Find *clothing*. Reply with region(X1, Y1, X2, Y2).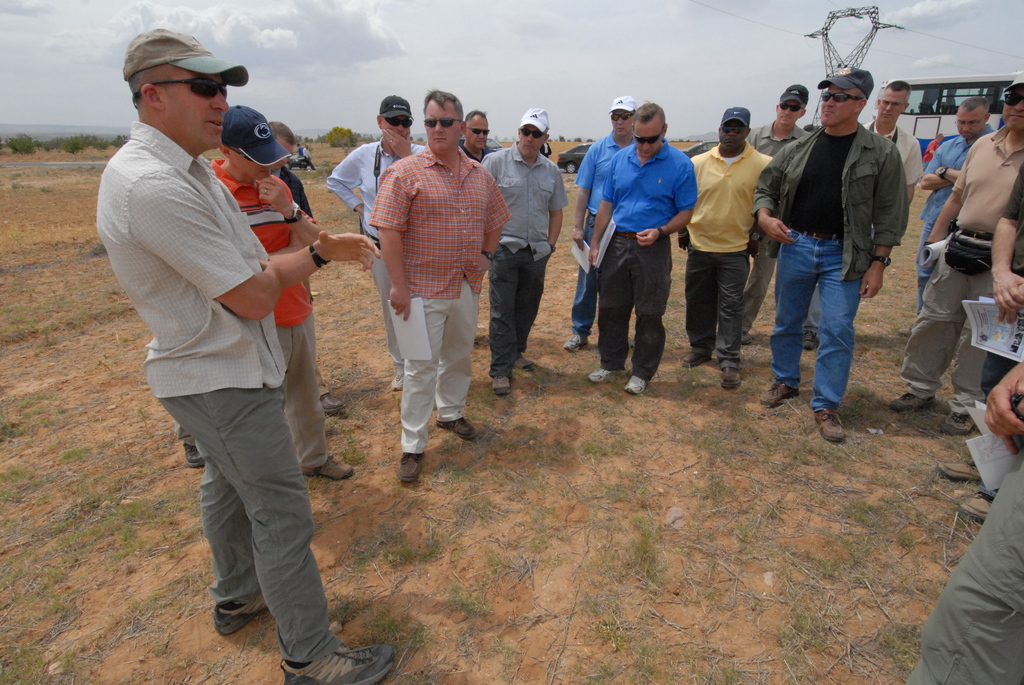
region(182, 159, 330, 460).
